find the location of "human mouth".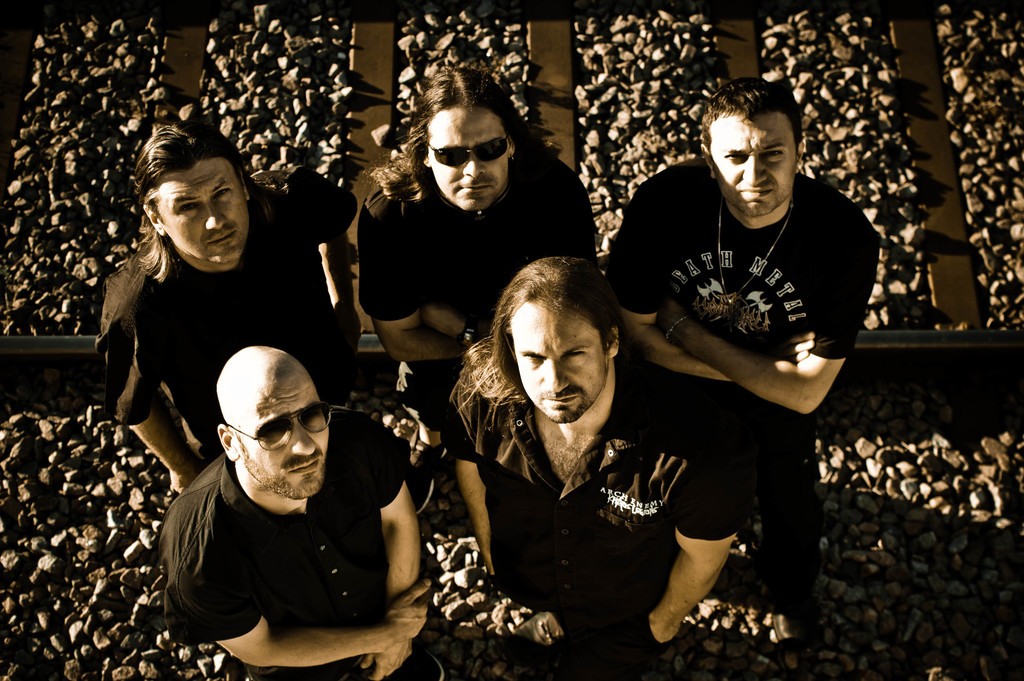
Location: [x1=733, y1=185, x2=780, y2=204].
